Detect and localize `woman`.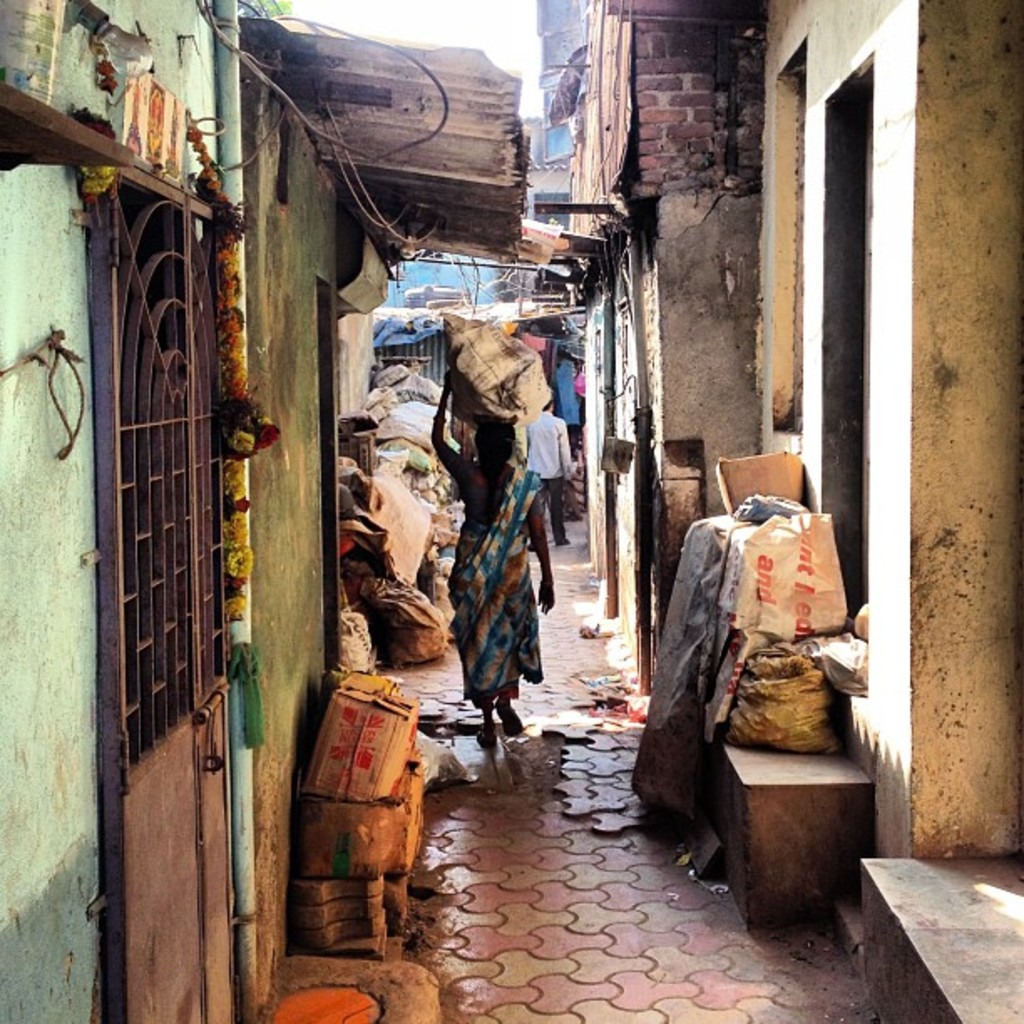
Localized at bbox=[452, 360, 564, 770].
